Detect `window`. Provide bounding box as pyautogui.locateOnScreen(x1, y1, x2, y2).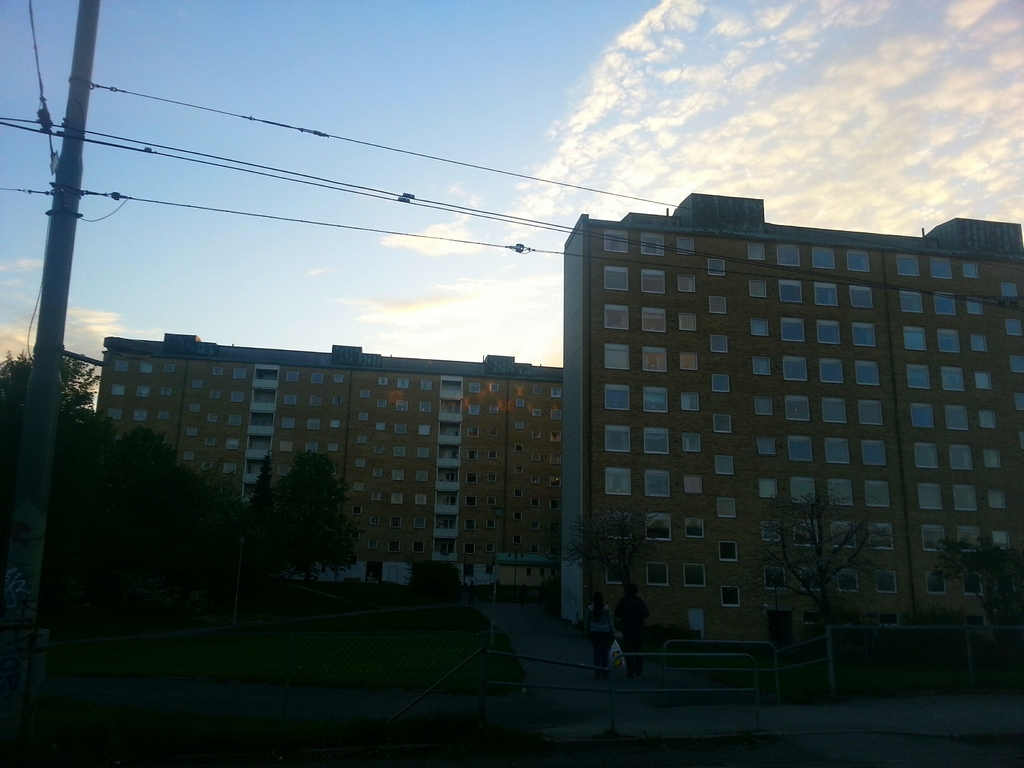
pyautogui.locateOnScreen(916, 481, 945, 509).
